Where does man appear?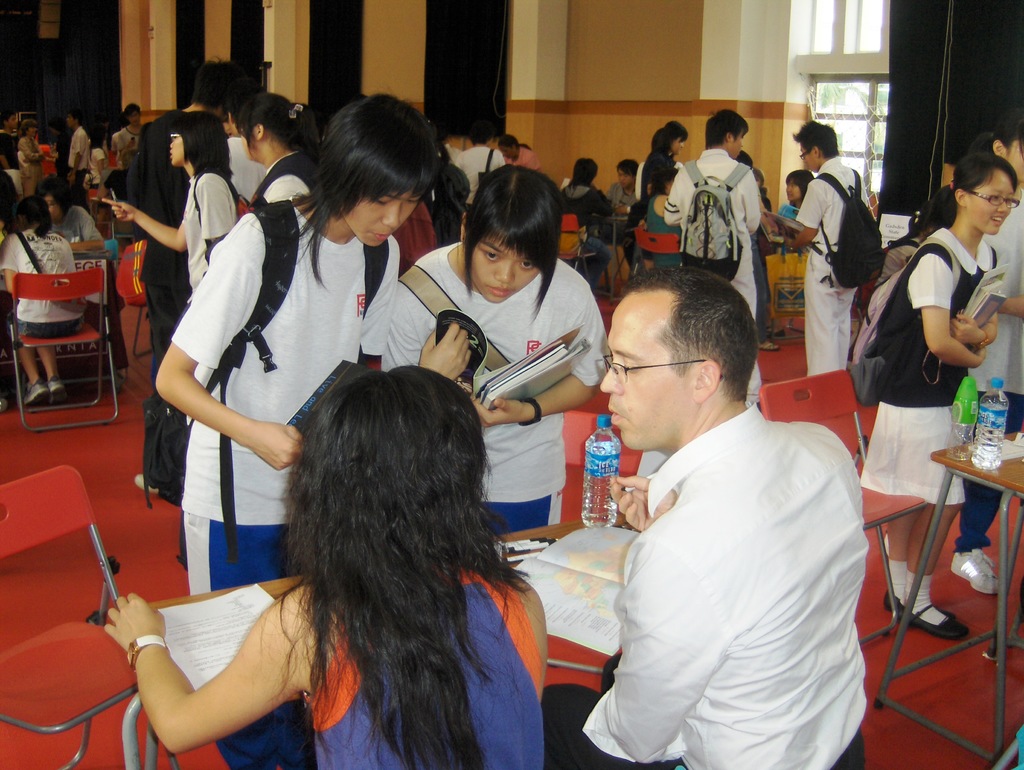
Appears at rect(659, 107, 757, 399).
